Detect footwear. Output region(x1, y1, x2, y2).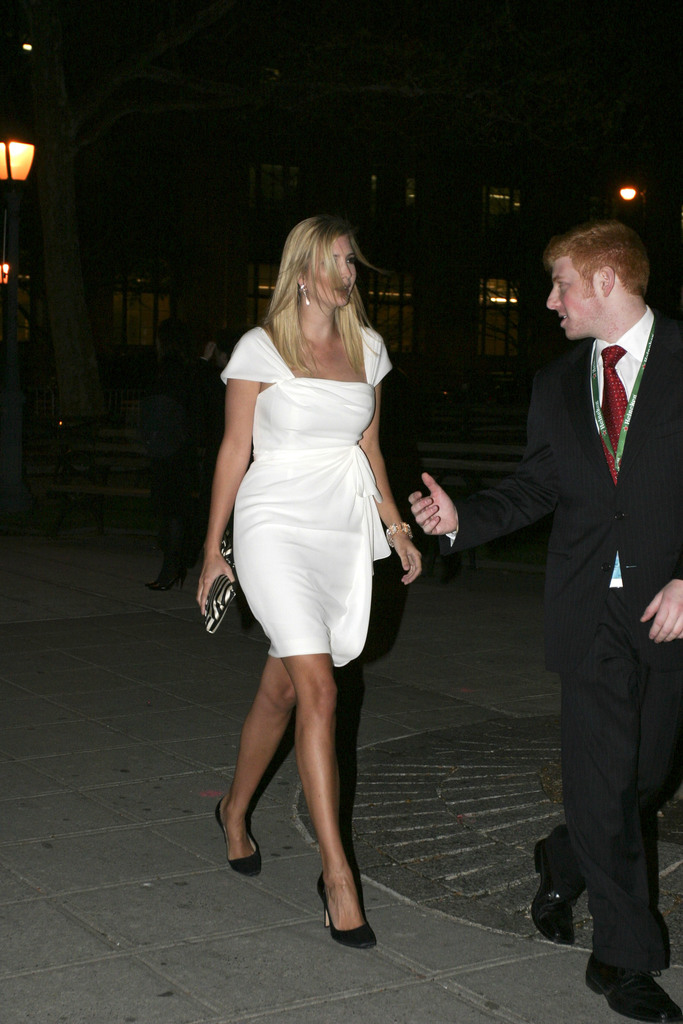
region(217, 798, 264, 875).
